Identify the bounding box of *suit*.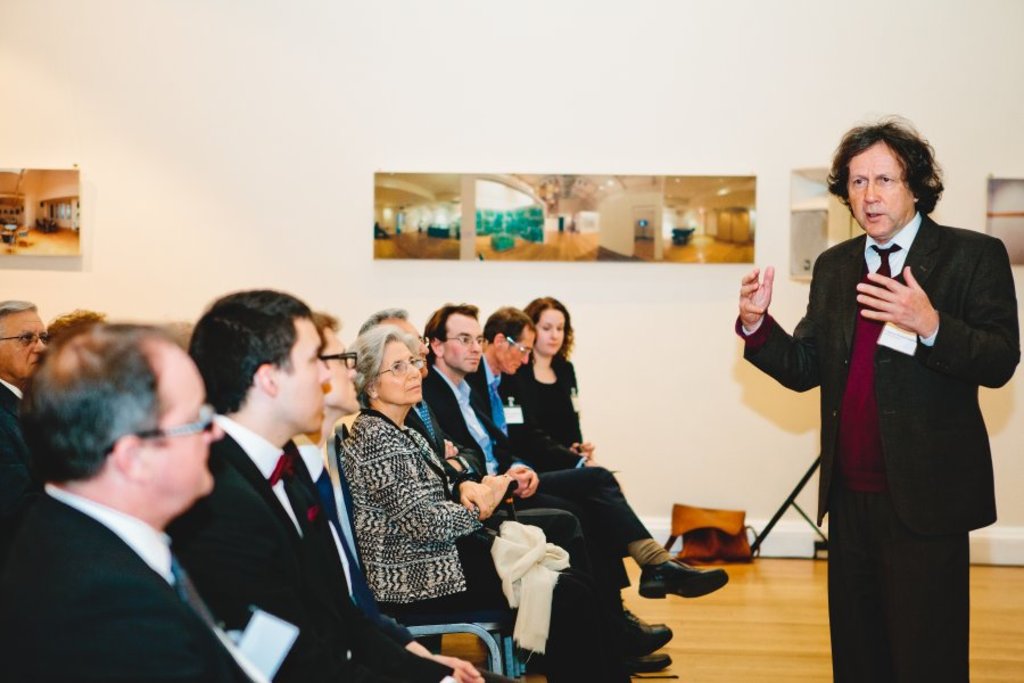
294 435 415 652.
